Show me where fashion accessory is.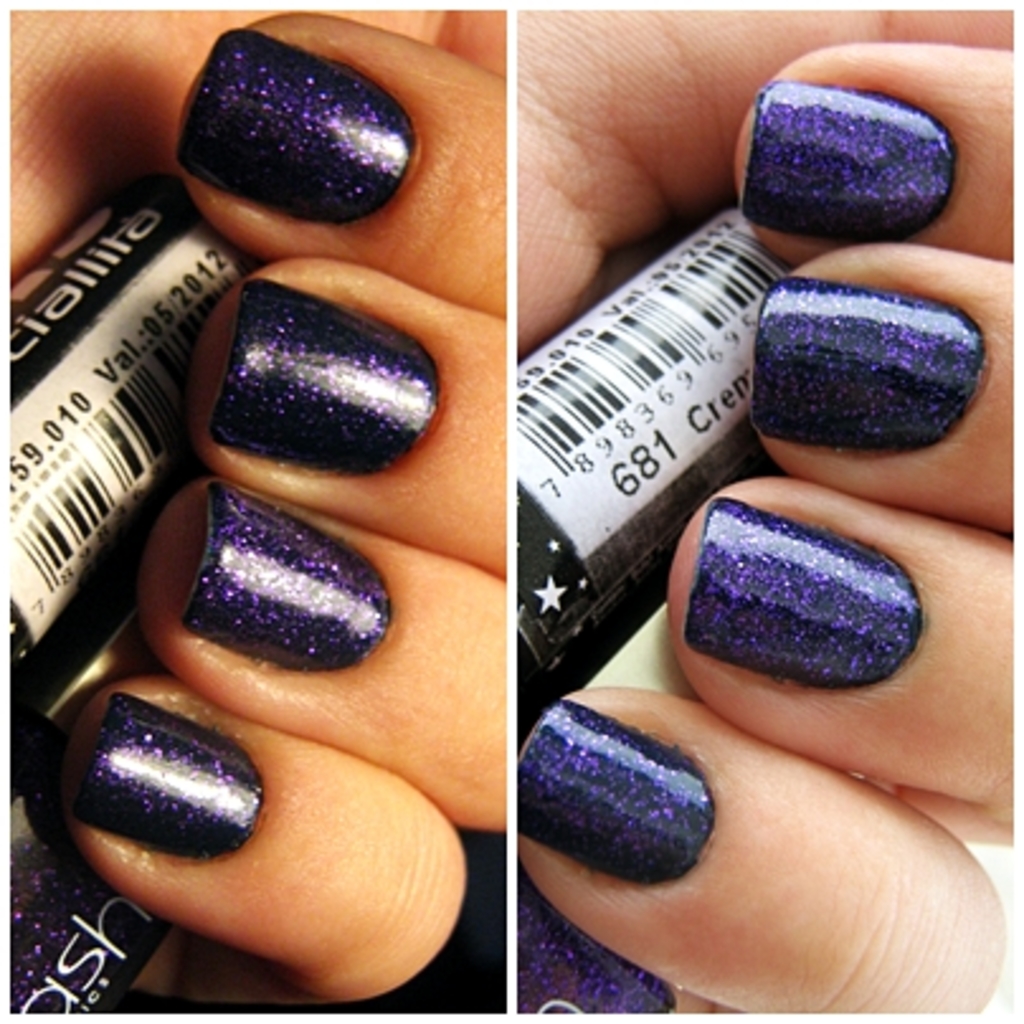
fashion accessory is at [748, 276, 986, 451].
